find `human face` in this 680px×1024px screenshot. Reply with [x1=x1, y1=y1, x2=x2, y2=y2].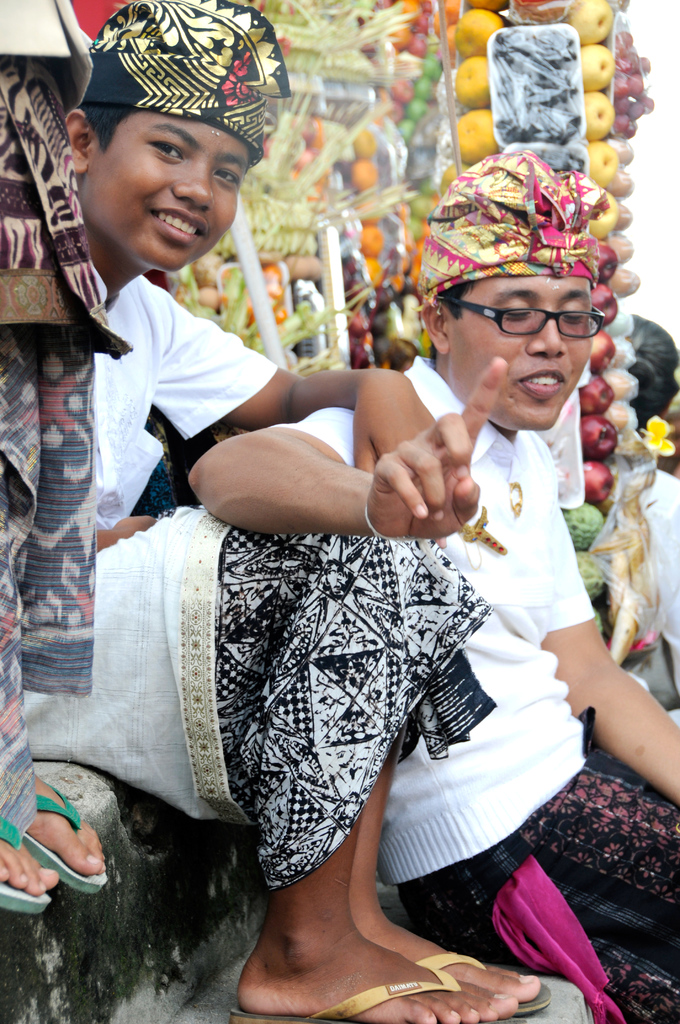
[x1=455, y1=274, x2=593, y2=433].
